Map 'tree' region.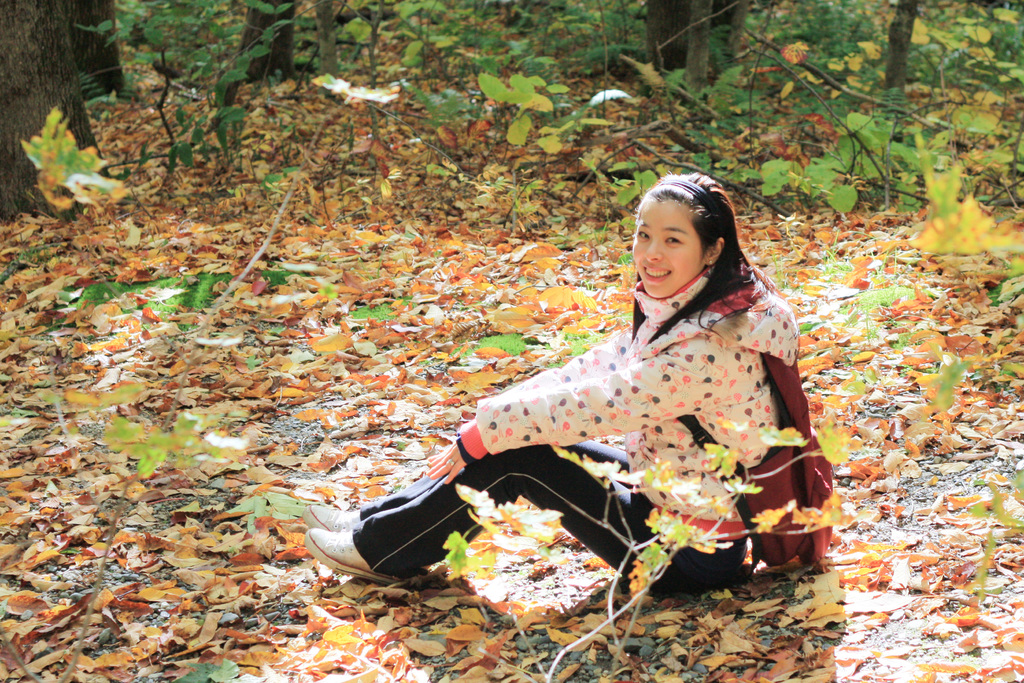
Mapped to bbox=(234, 0, 292, 78).
